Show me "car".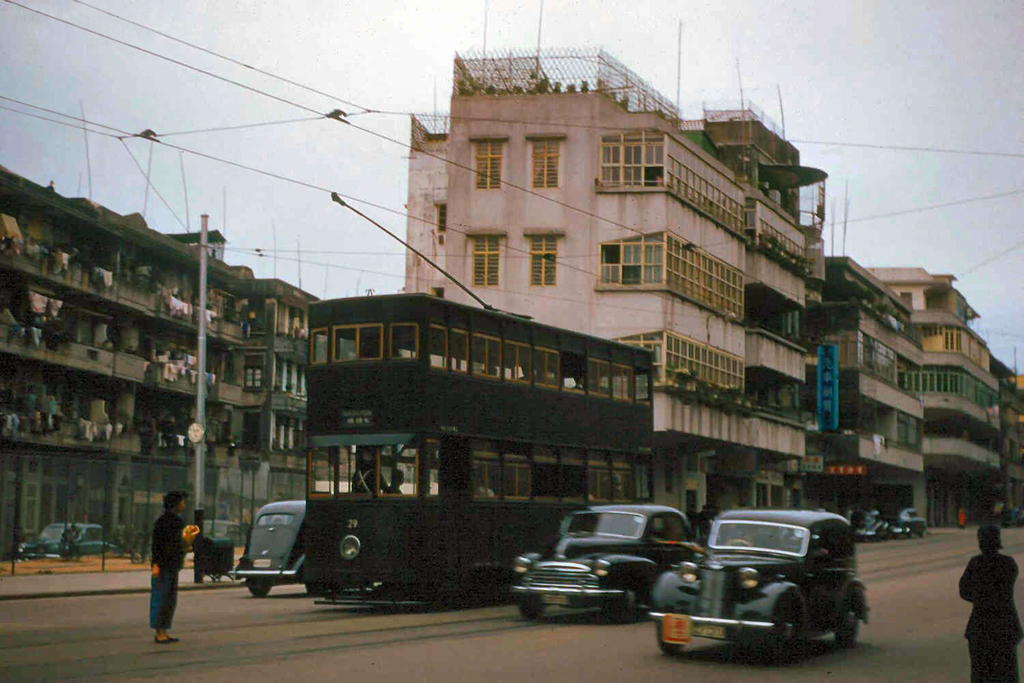
"car" is here: x1=18 y1=521 x2=118 y2=559.
